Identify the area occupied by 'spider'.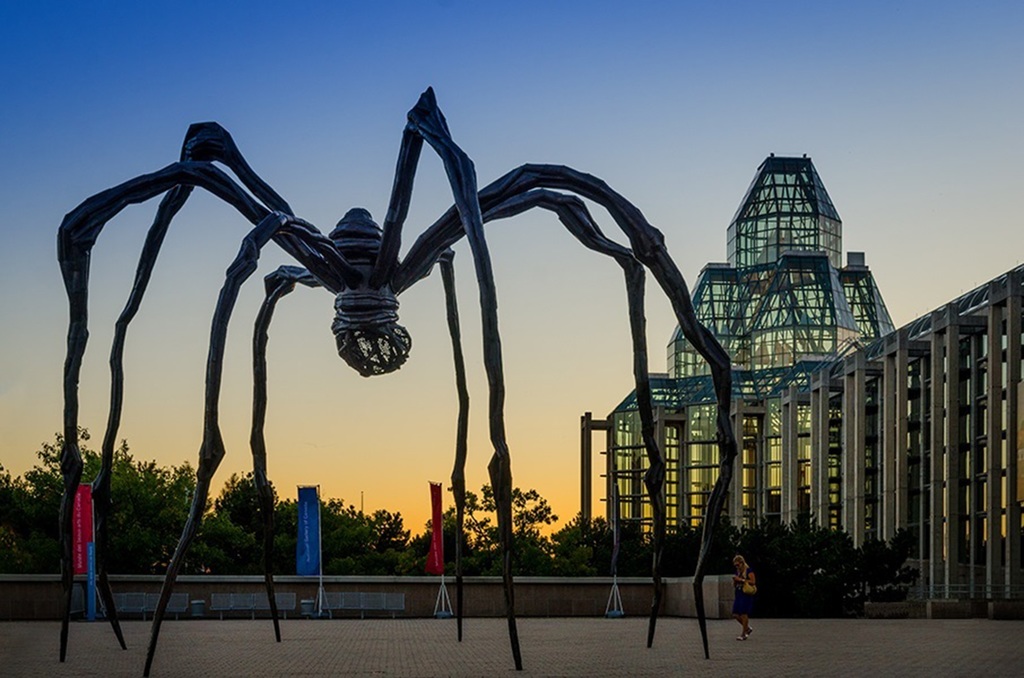
Area: pyautogui.locateOnScreen(51, 77, 747, 677).
